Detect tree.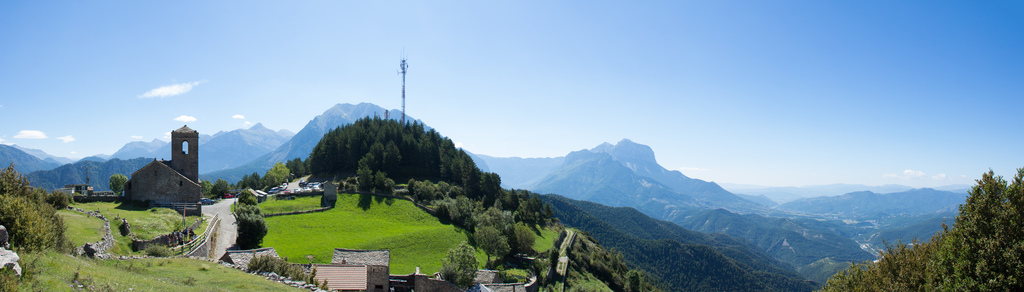
Detected at [442, 240, 482, 291].
